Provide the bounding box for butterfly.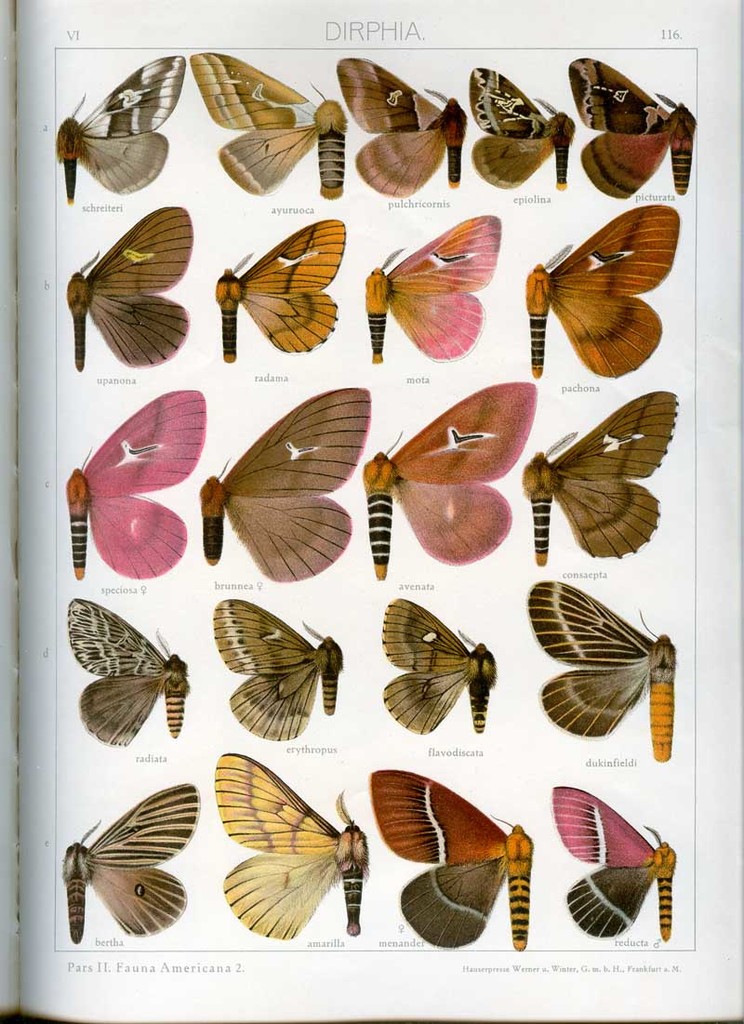
511/198/668/379.
